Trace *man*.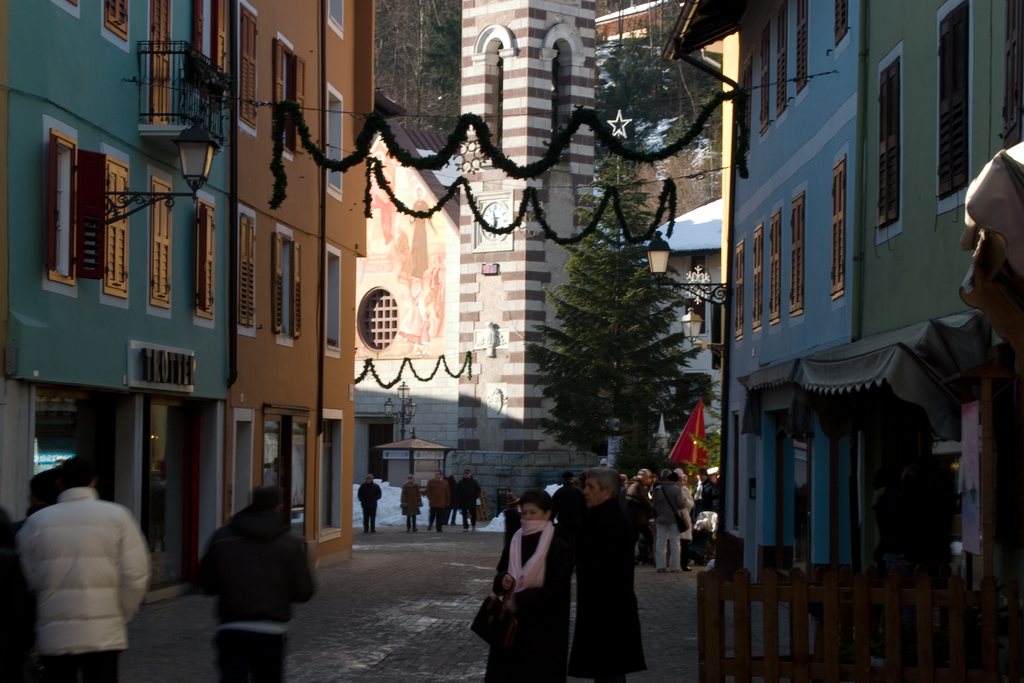
Traced to 548:465:648:682.
